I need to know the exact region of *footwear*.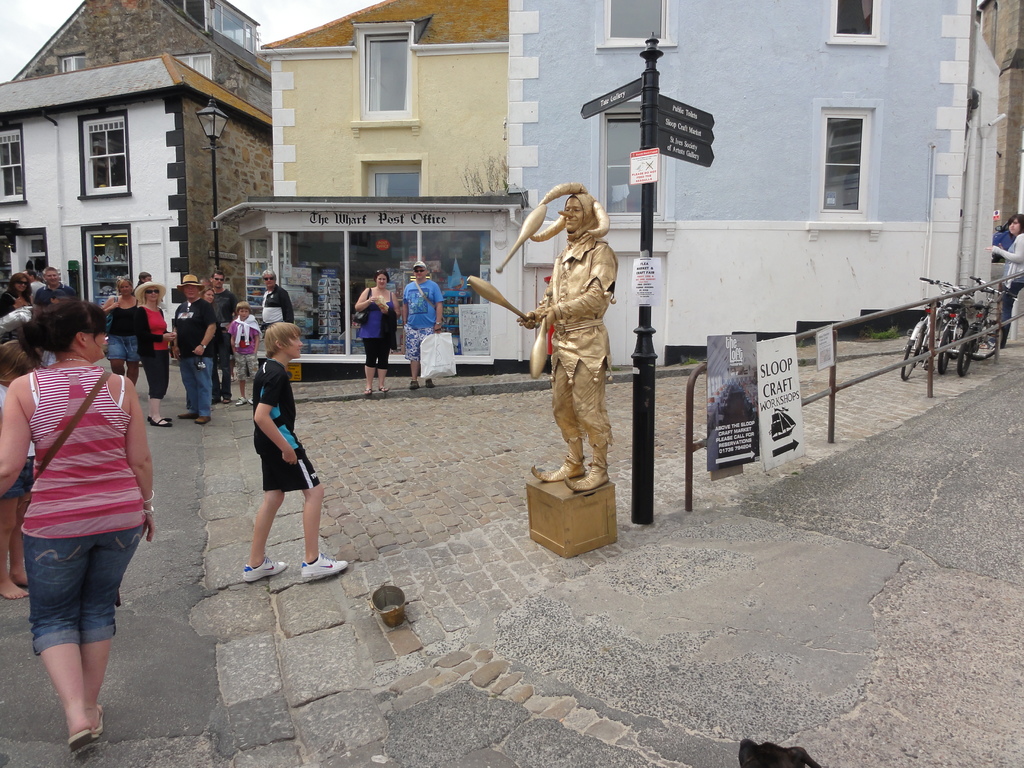
Region: BBox(245, 553, 289, 579).
